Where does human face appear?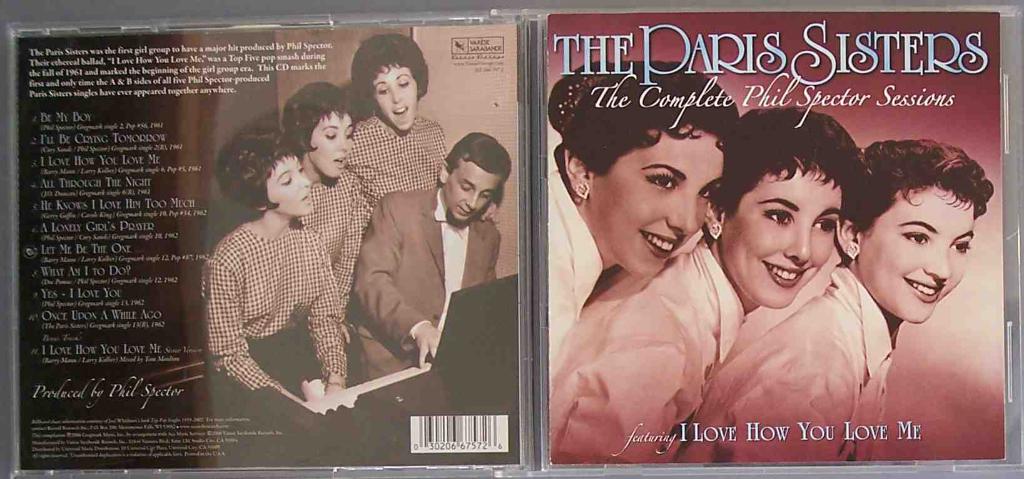
Appears at bbox(862, 196, 971, 323).
